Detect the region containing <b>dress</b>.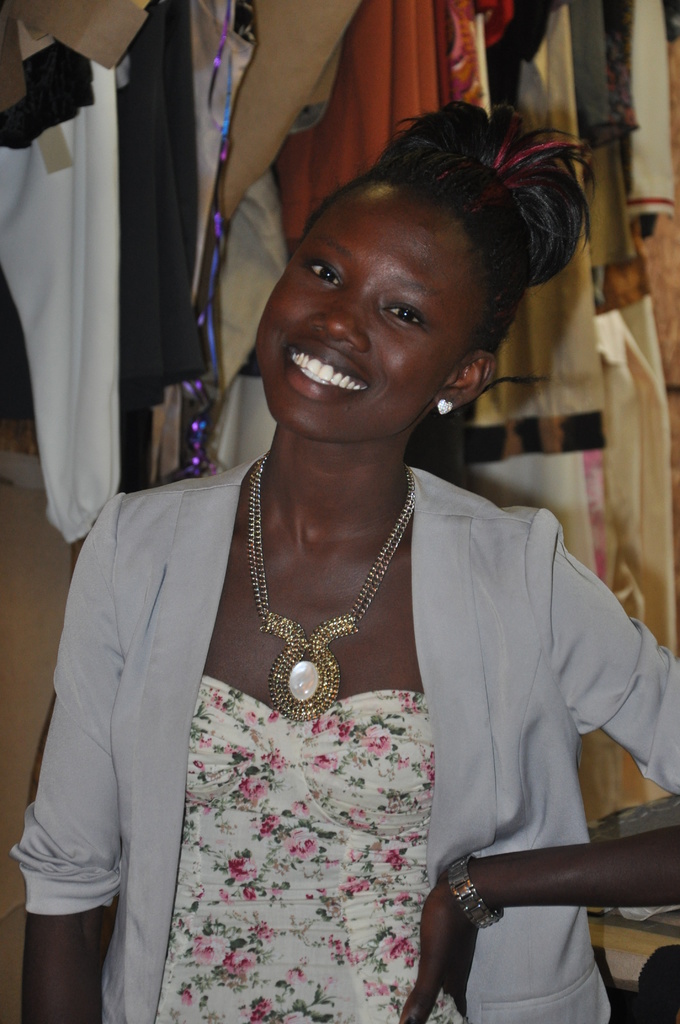
box(152, 673, 465, 1023).
